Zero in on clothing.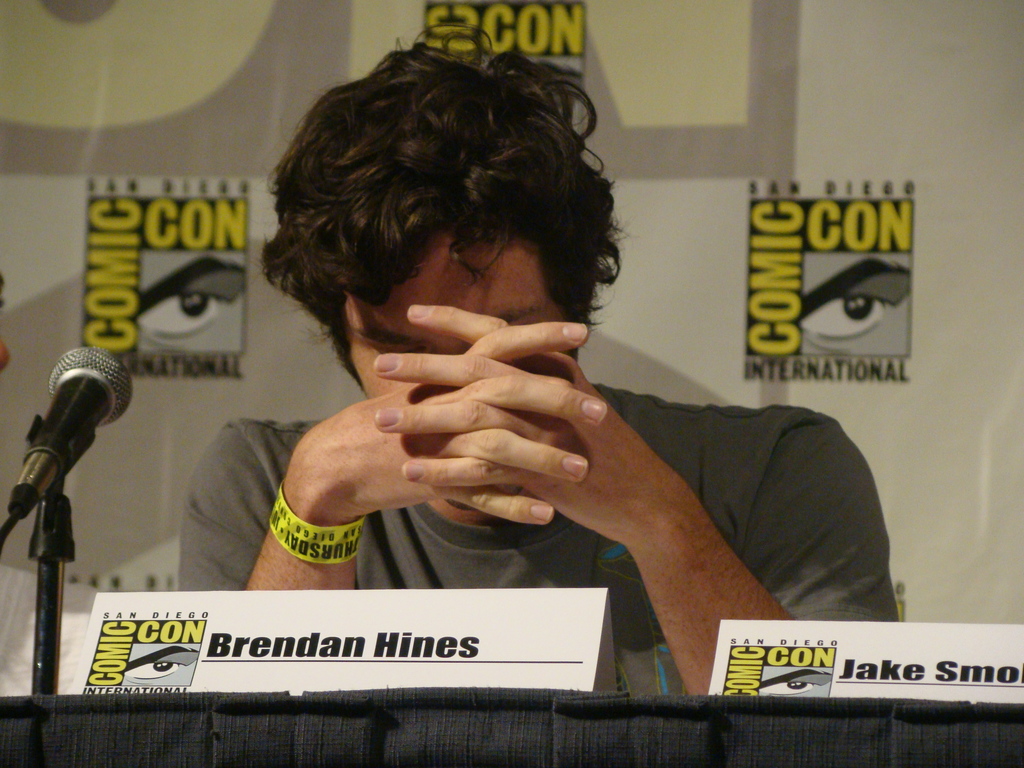
Zeroed in: bbox(176, 384, 899, 693).
